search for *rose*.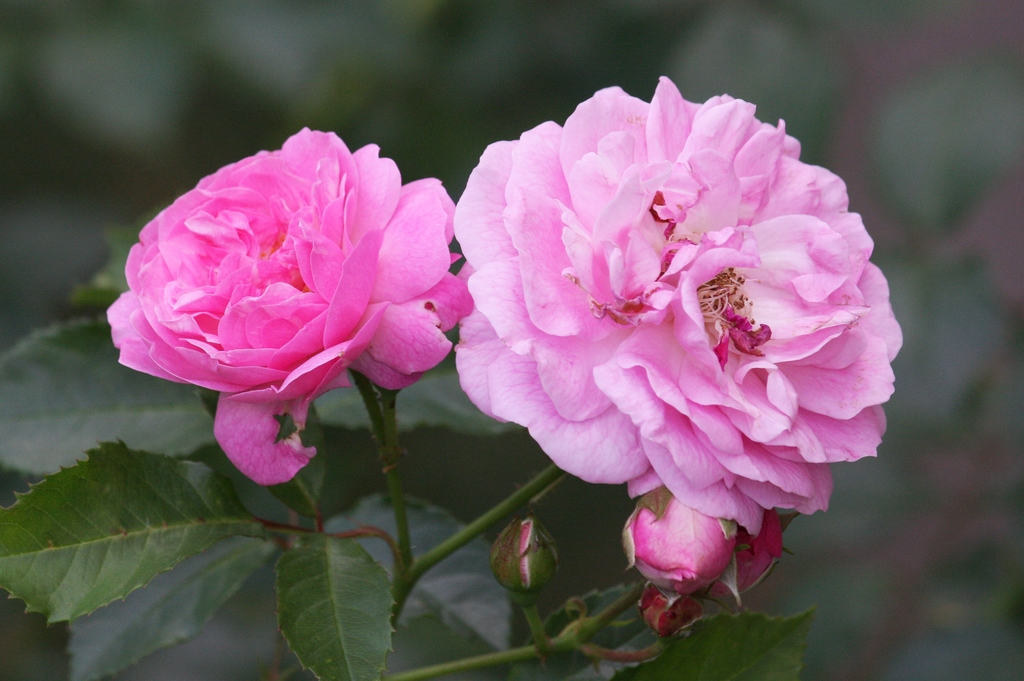
Found at box=[699, 511, 780, 599].
